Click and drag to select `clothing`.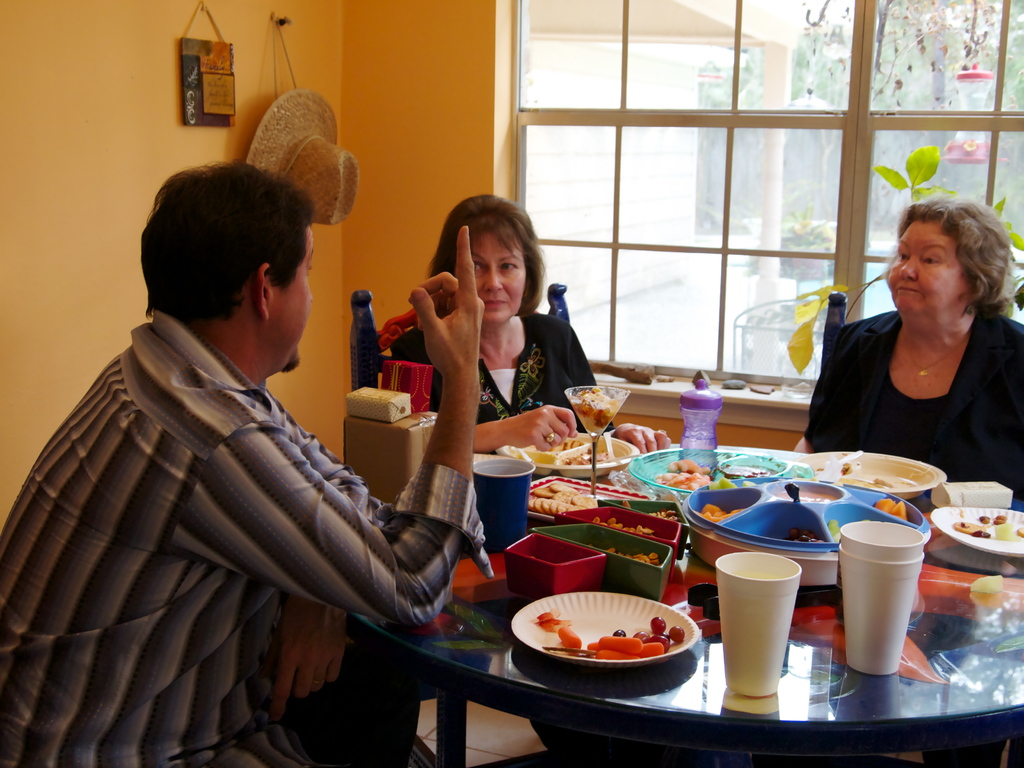
Selection: x1=17, y1=255, x2=465, y2=767.
